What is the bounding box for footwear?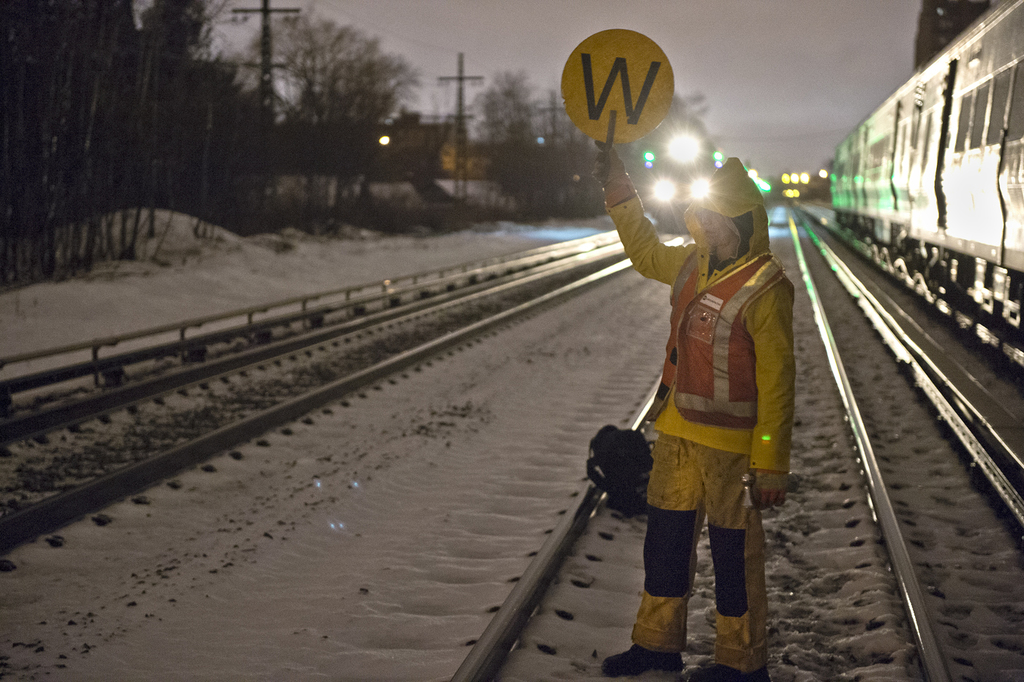
Rect(690, 649, 775, 681).
